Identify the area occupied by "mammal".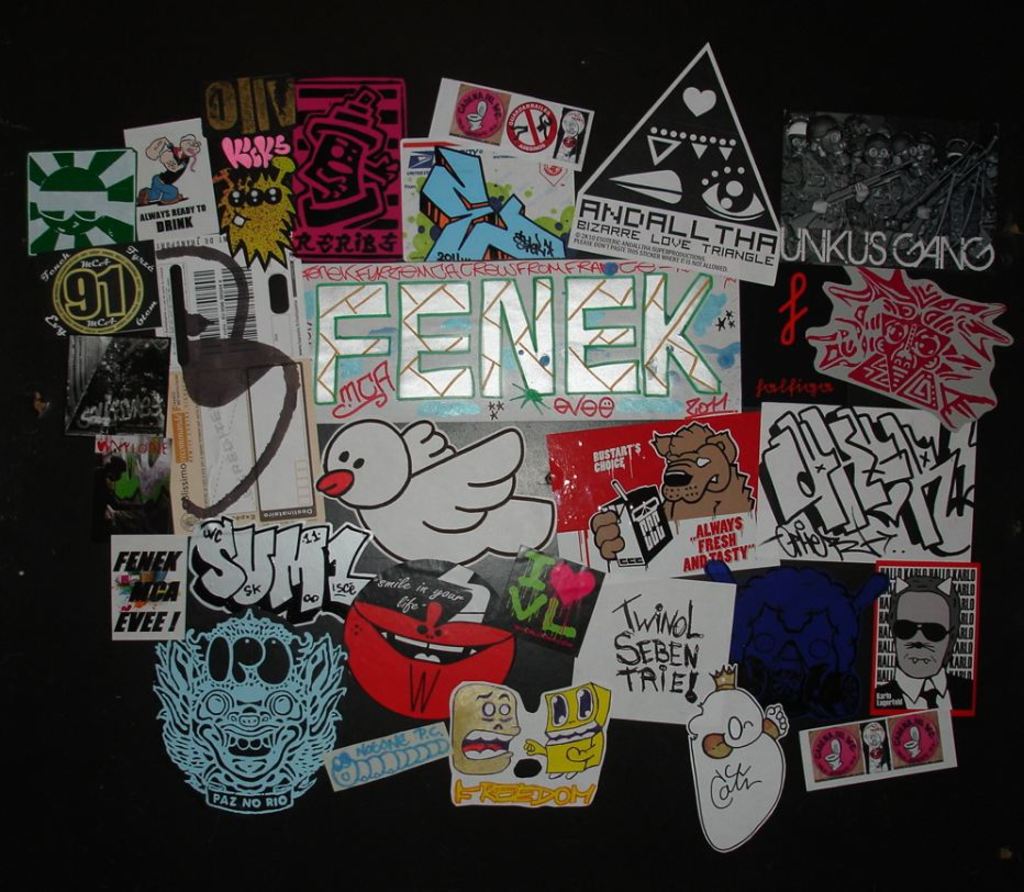
Area: x1=888 y1=571 x2=971 y2=711.
